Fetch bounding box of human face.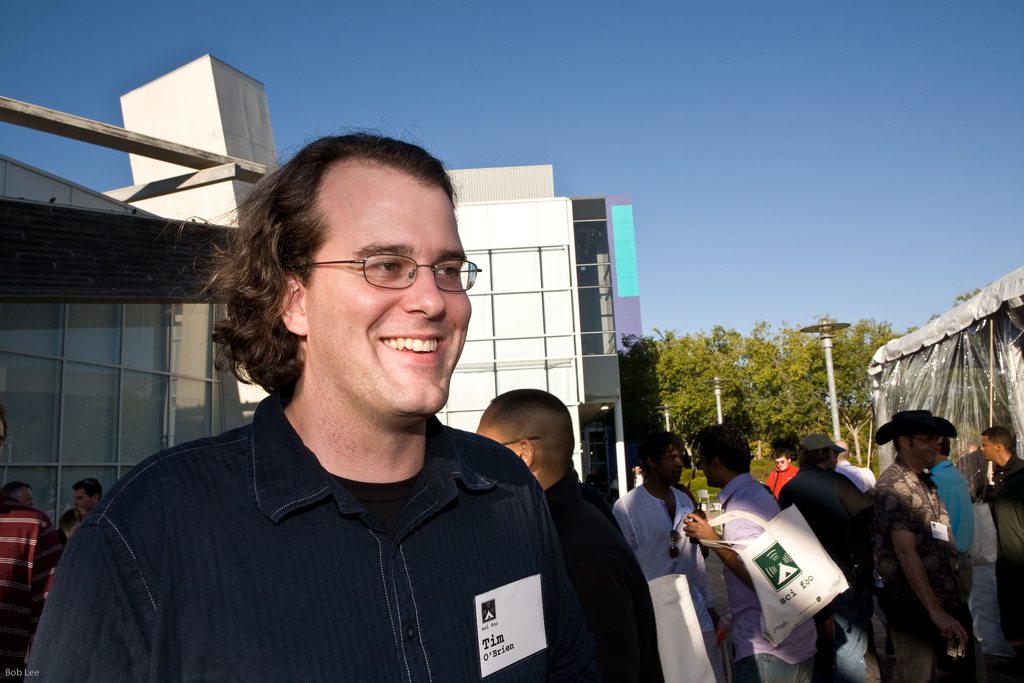
Bbox: Rect(979, 424, 1000, 464).
